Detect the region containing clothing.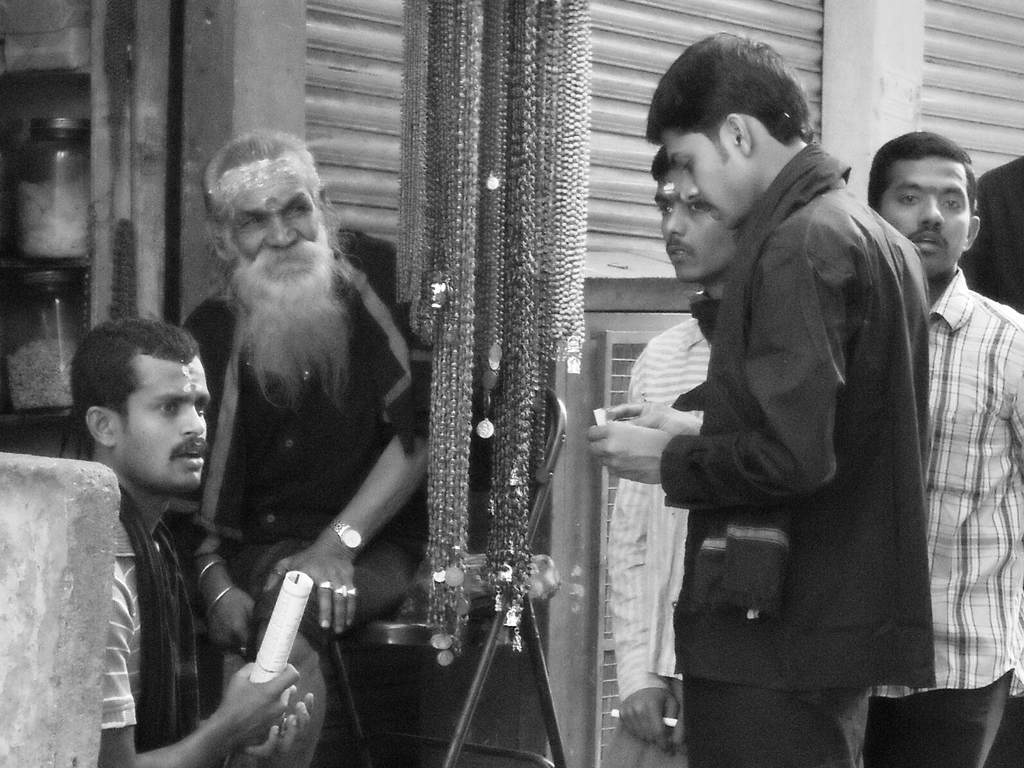
locate(864, 267, 1023, 767).
